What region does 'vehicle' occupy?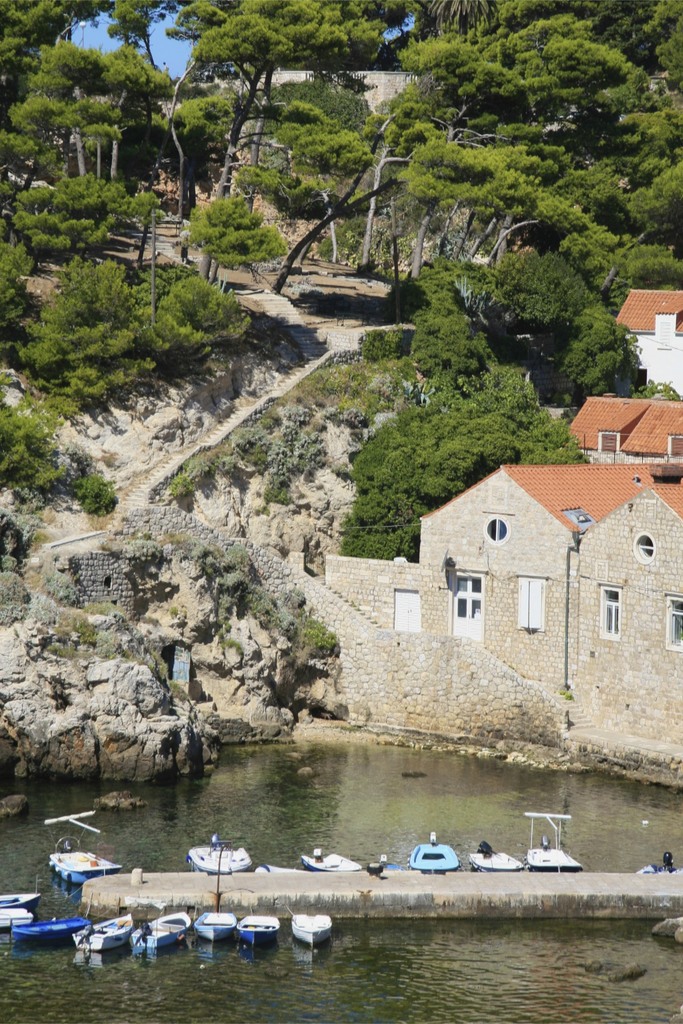
left=286, top=913, right=331, bottom=944.
